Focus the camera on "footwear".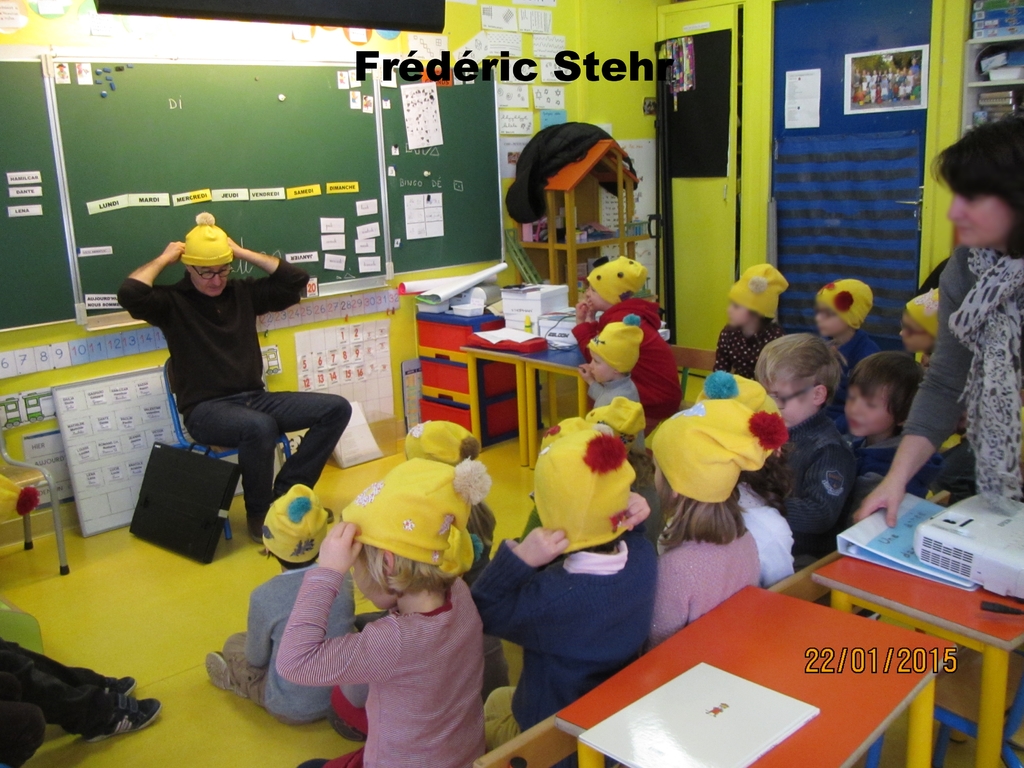
Focus region: l=66, t=658, r=143, b=749.
